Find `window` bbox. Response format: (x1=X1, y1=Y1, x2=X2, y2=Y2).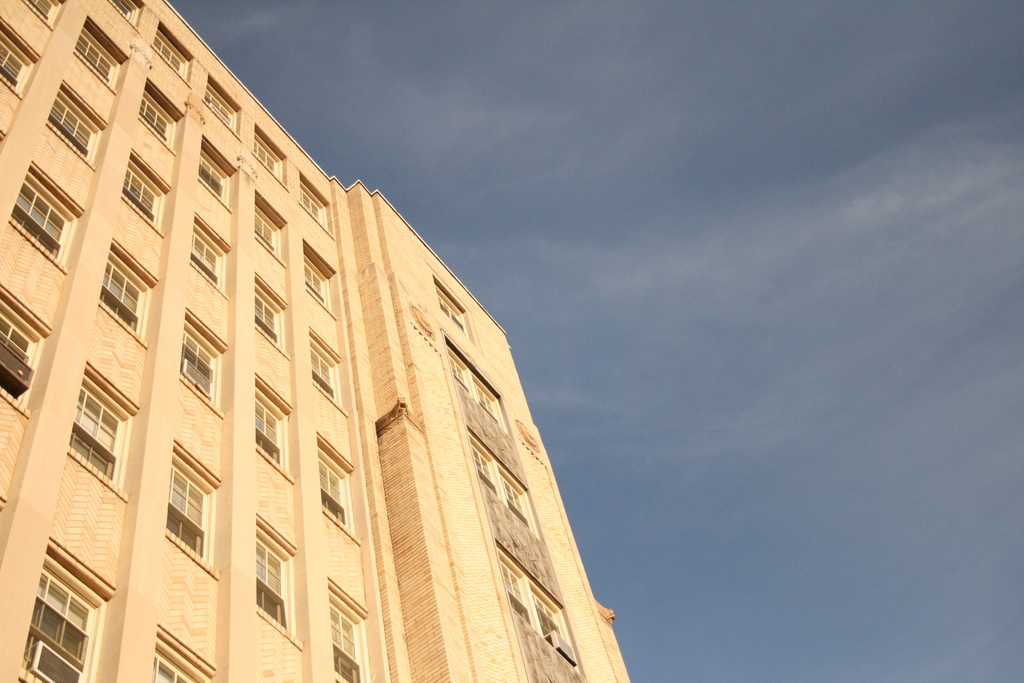
(x1=257, y1=511, x2=300, y2=639).
